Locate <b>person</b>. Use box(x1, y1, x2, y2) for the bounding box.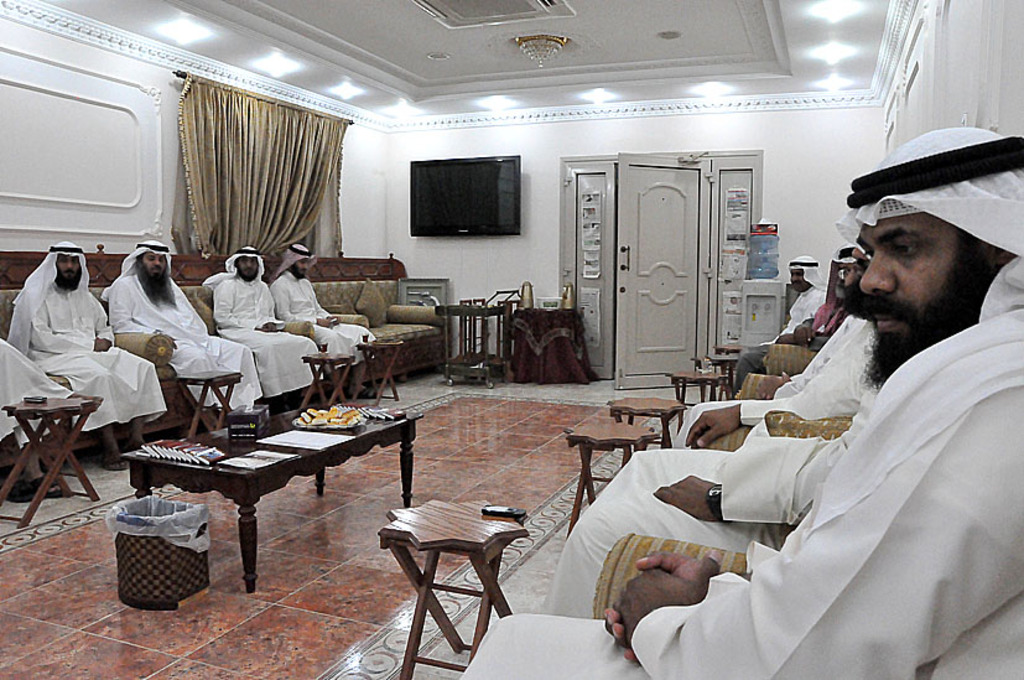
box(100, 240, 266, 425).
